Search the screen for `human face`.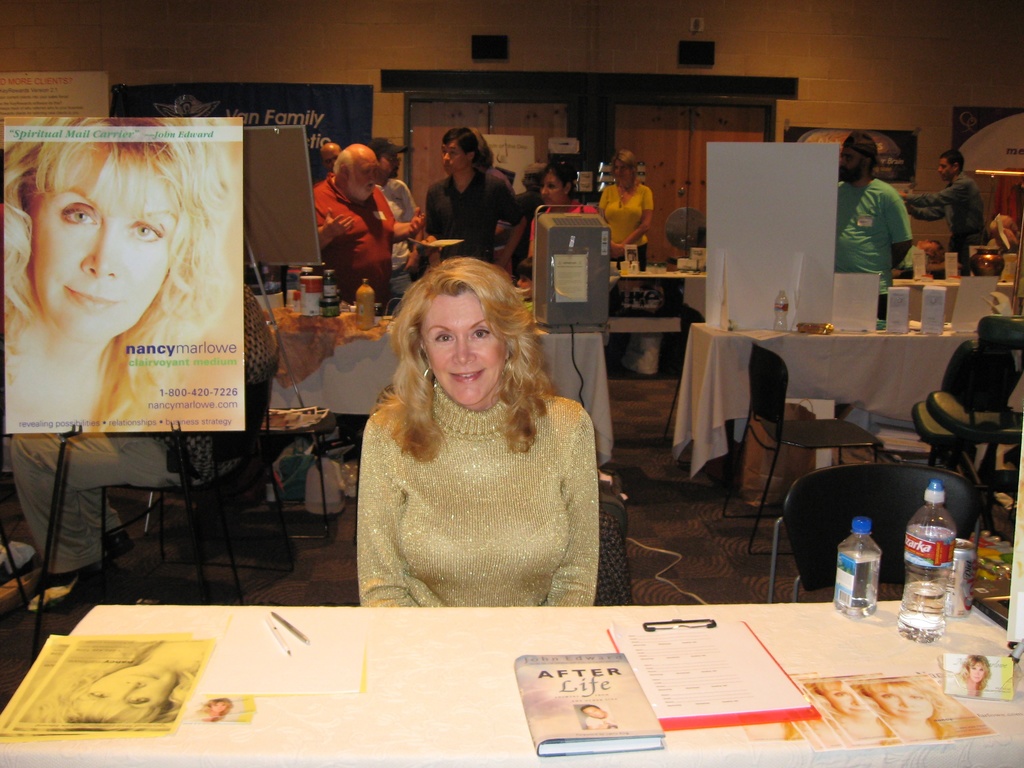
Found at [left=413, top=289, right=507, bottom=413].
